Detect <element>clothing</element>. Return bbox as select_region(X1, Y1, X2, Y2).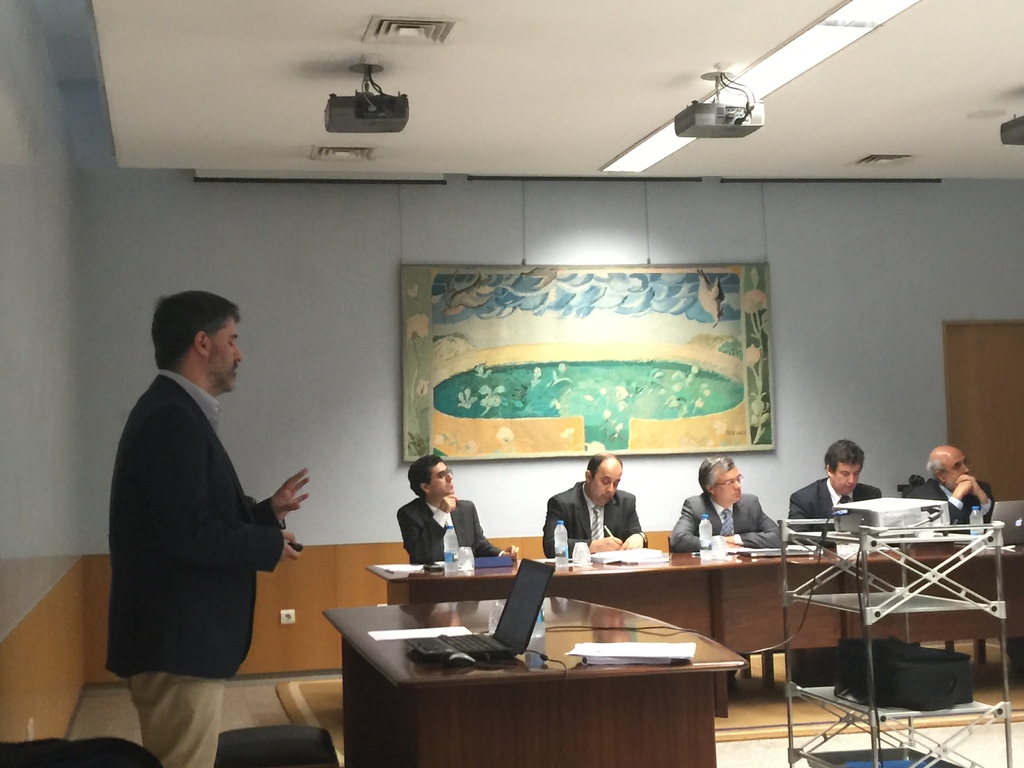
select_region(551, 481, 653, 565).
